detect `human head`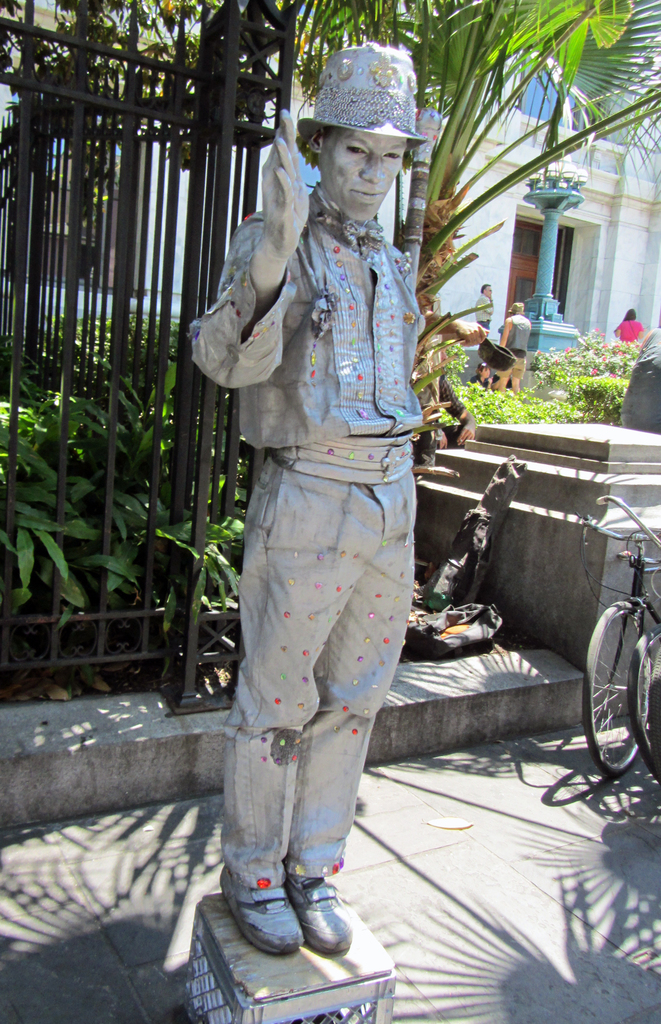
box(284, 45, 439, 216)
